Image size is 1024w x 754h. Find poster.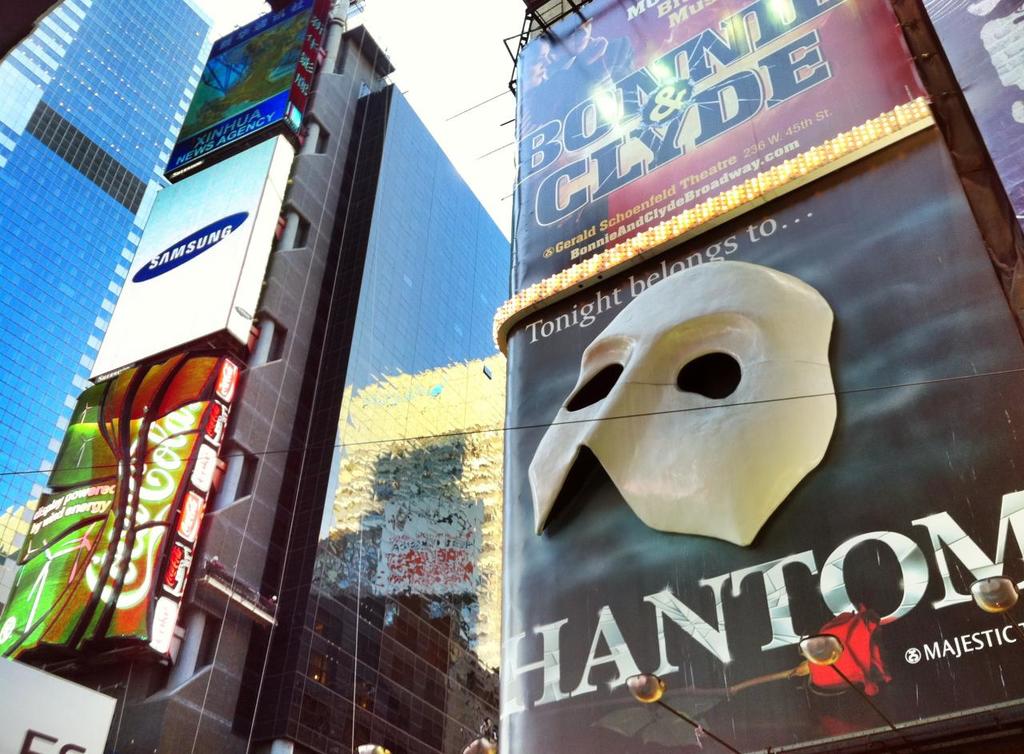
BBox(499, 138, 1023, 753).
